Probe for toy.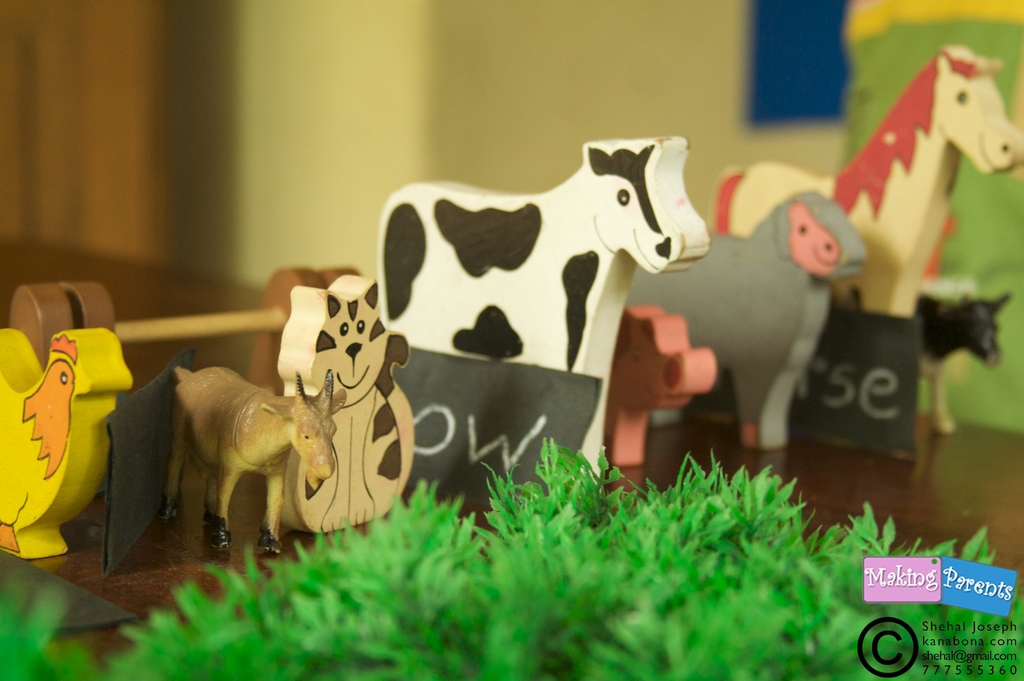
Probe result: box=[0, 328, 132, 557].
